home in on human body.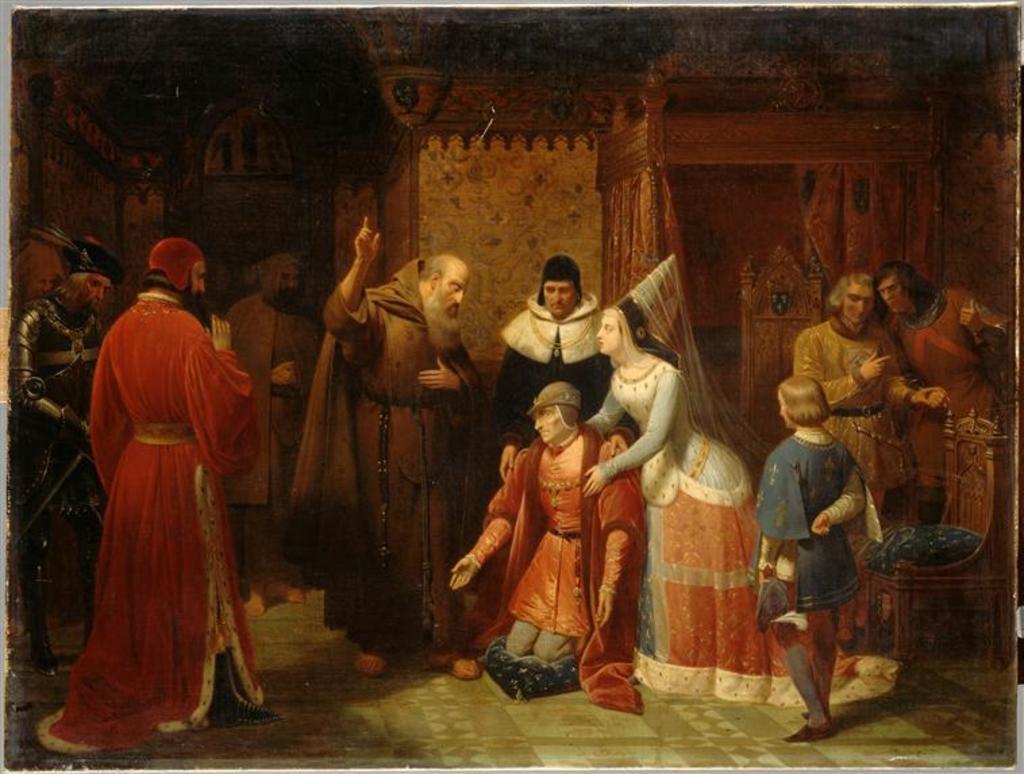
Homed in at x1=16, y1=285, x2=108, y2=661.
